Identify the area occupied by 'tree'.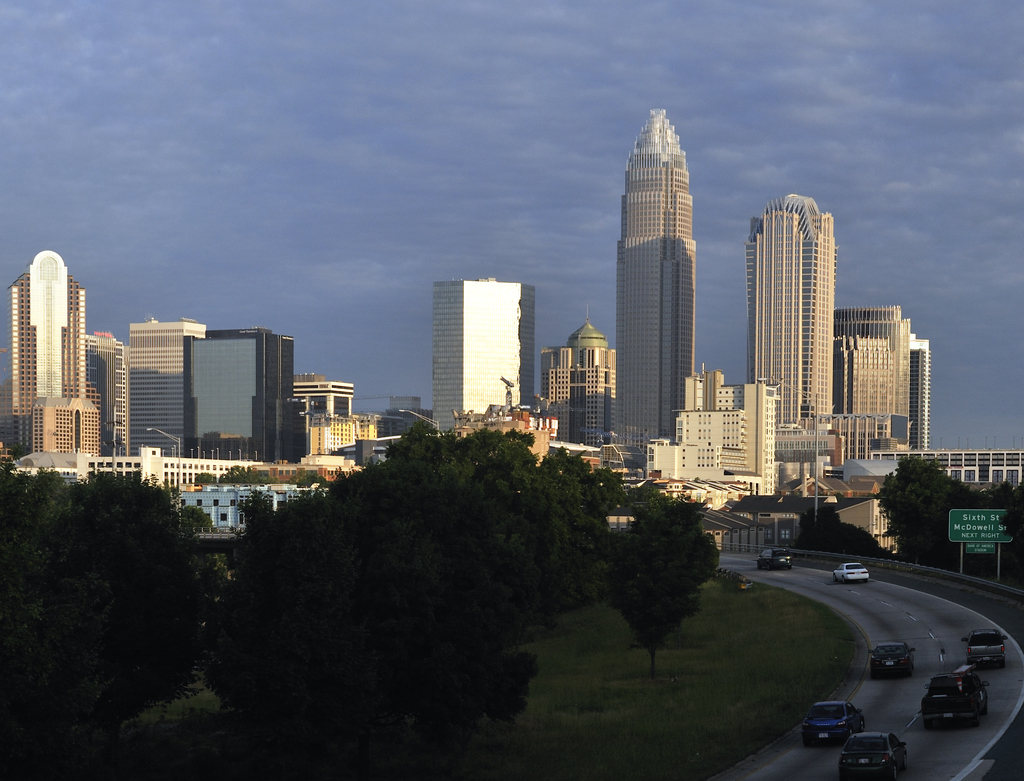
Area: 381,423,515,495.
